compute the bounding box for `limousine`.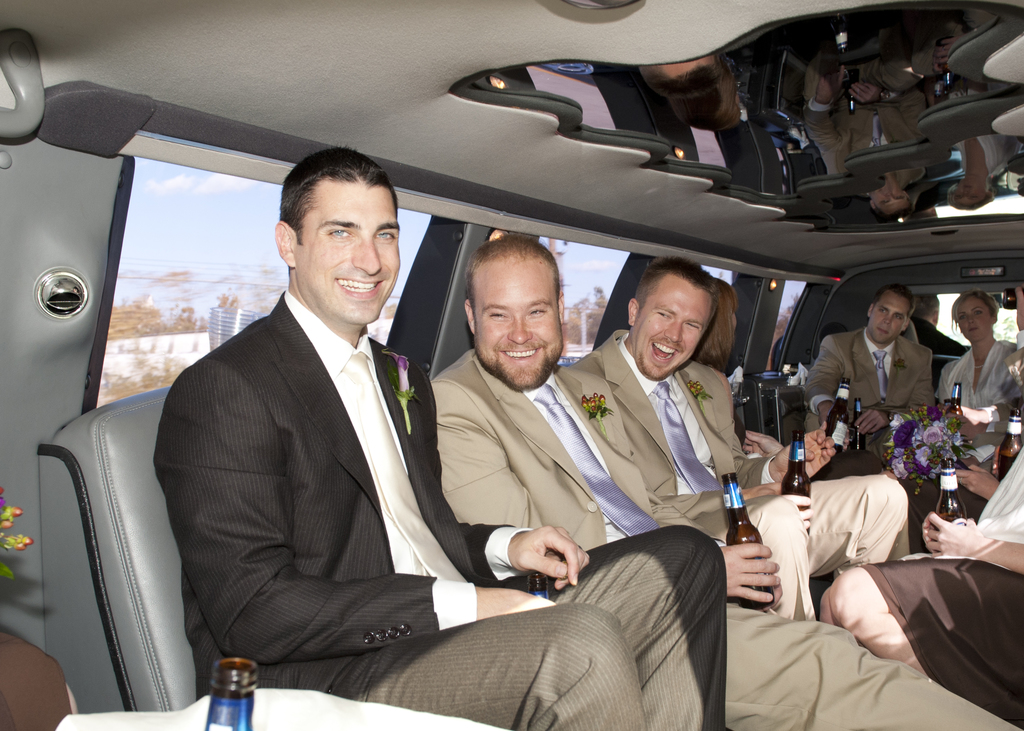
locate(0, 0, 1023, 730).
